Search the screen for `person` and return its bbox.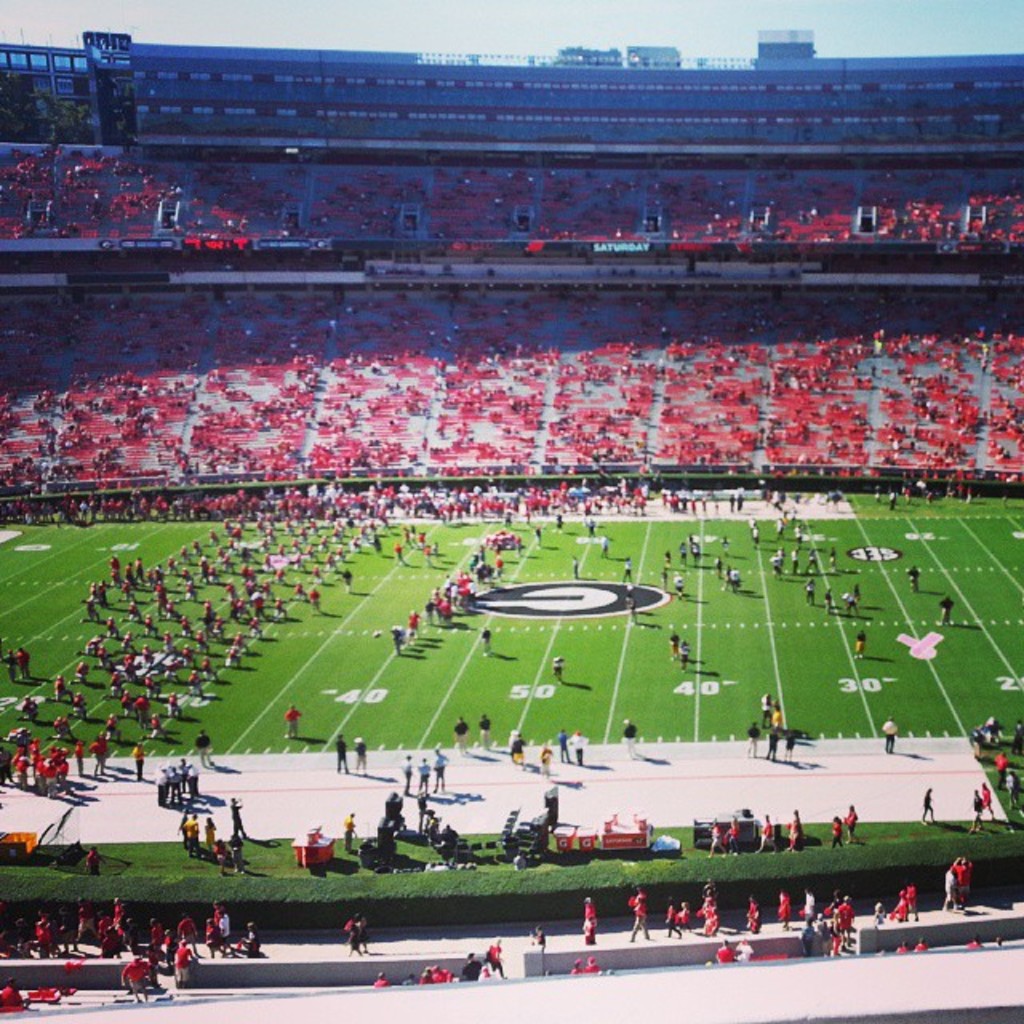
Found: 629,901,653,950.
